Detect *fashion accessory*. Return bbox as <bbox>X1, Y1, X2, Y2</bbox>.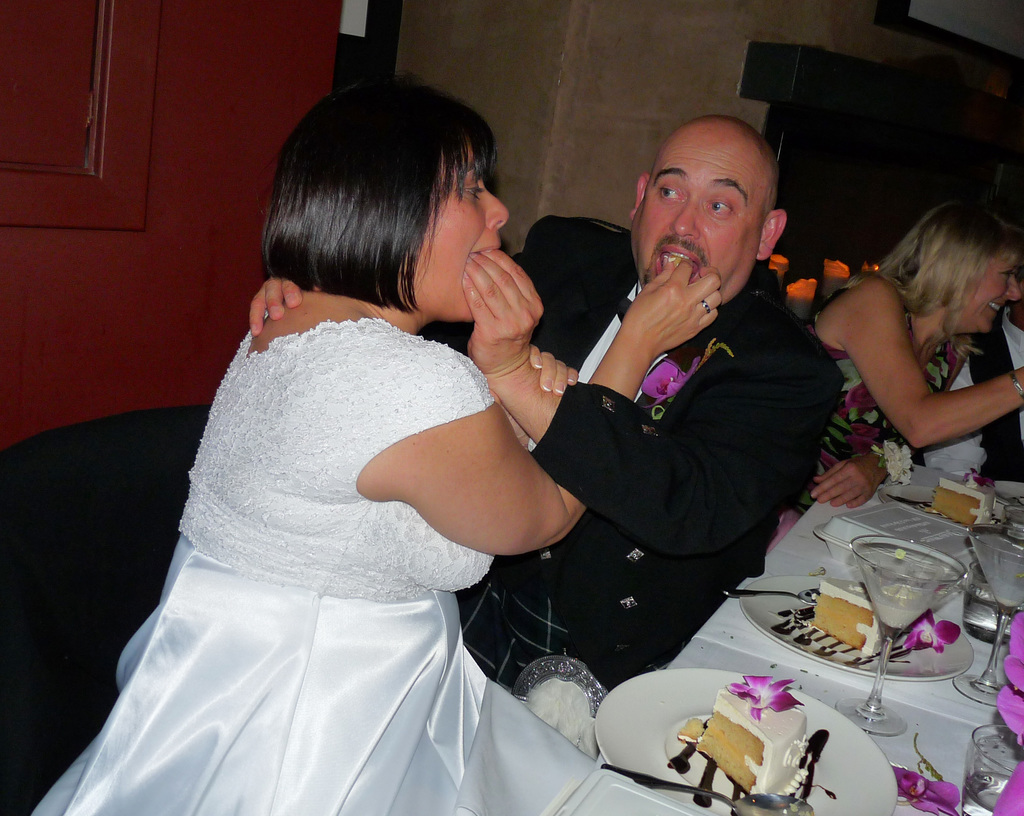
<bbox>1010, 372, 1023, 401</bbox>.
